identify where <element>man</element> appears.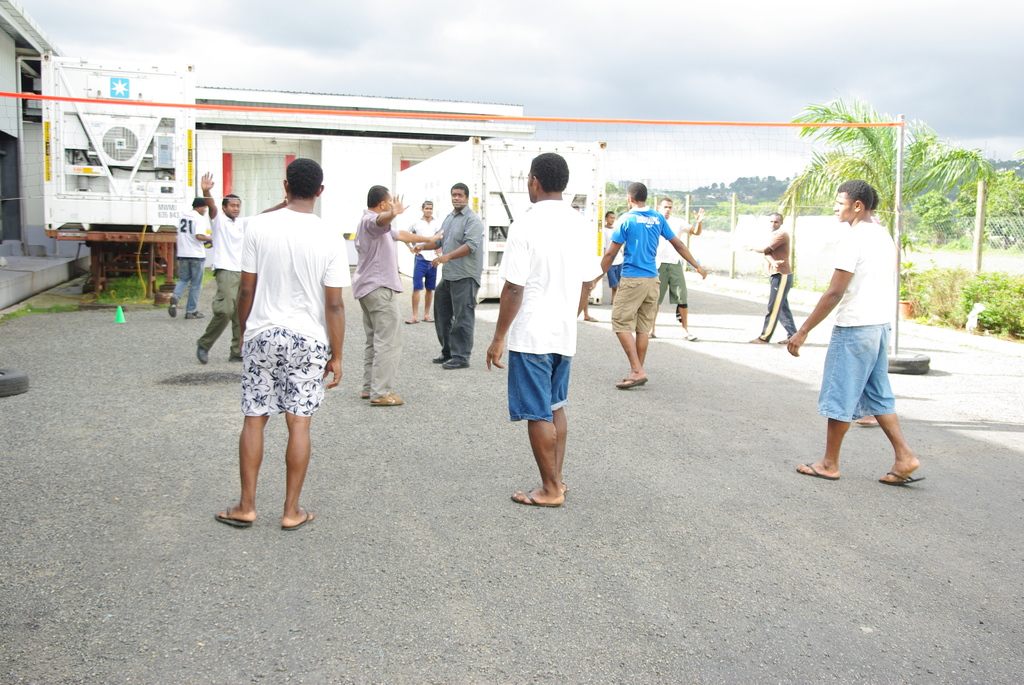
Appears at (left=781, top=170, right=919, bottom=528).
